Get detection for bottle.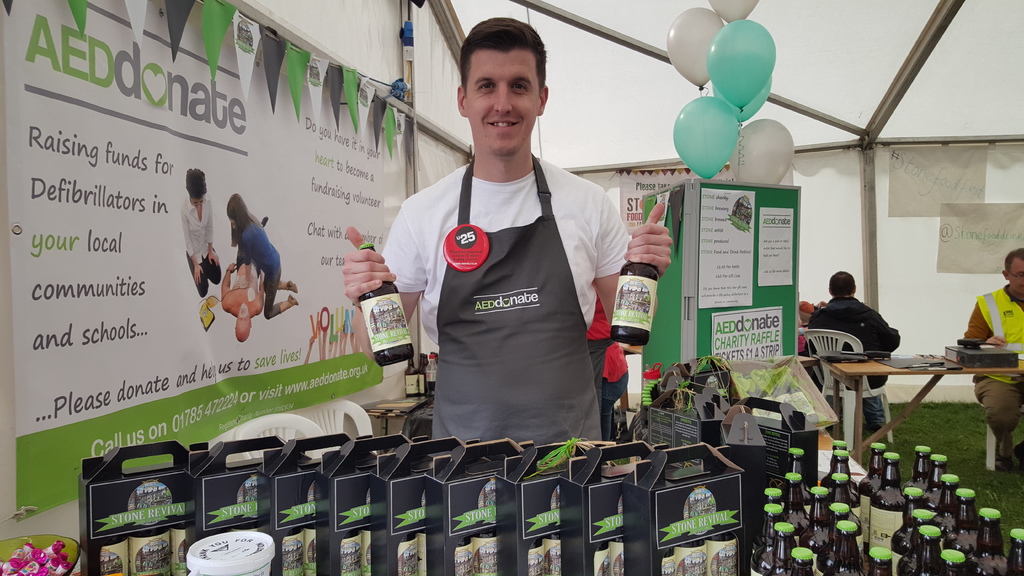
Detection: Rect(1003, 526, 1023, 575).
